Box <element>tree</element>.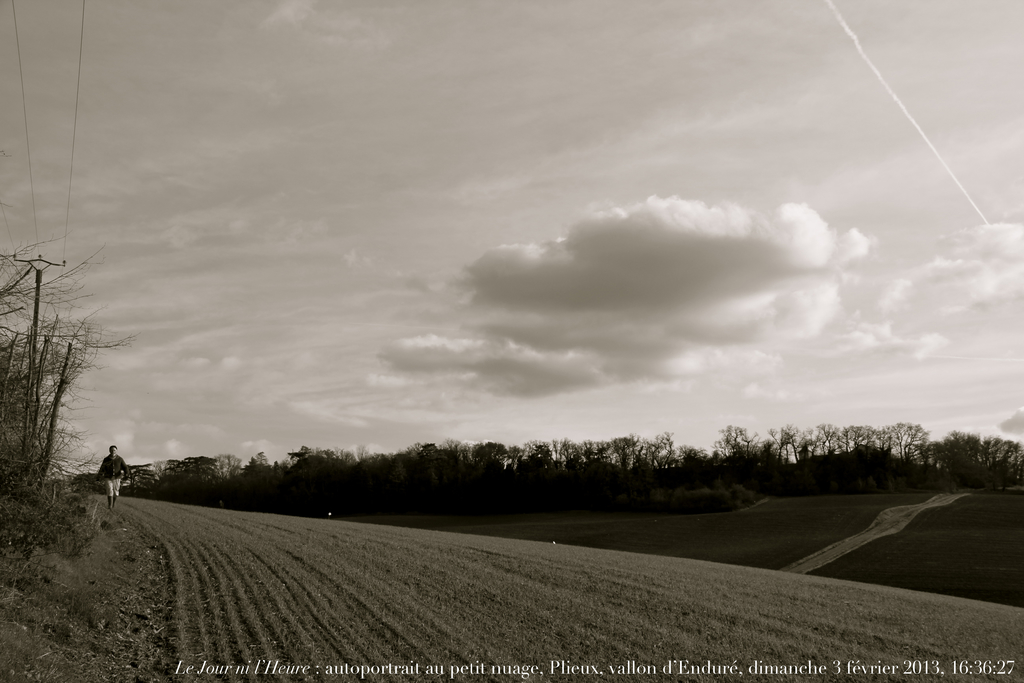
(left=559, top=436, right=576, bottom=467).
